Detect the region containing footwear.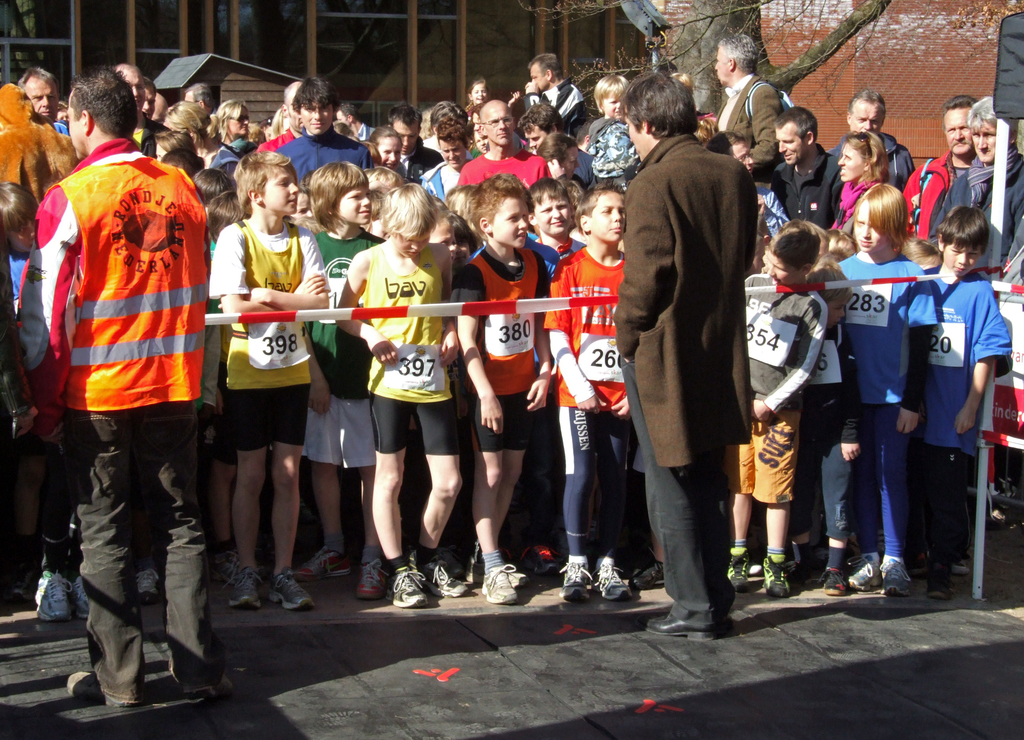
<region>29, 574, 72, 621</region>.
